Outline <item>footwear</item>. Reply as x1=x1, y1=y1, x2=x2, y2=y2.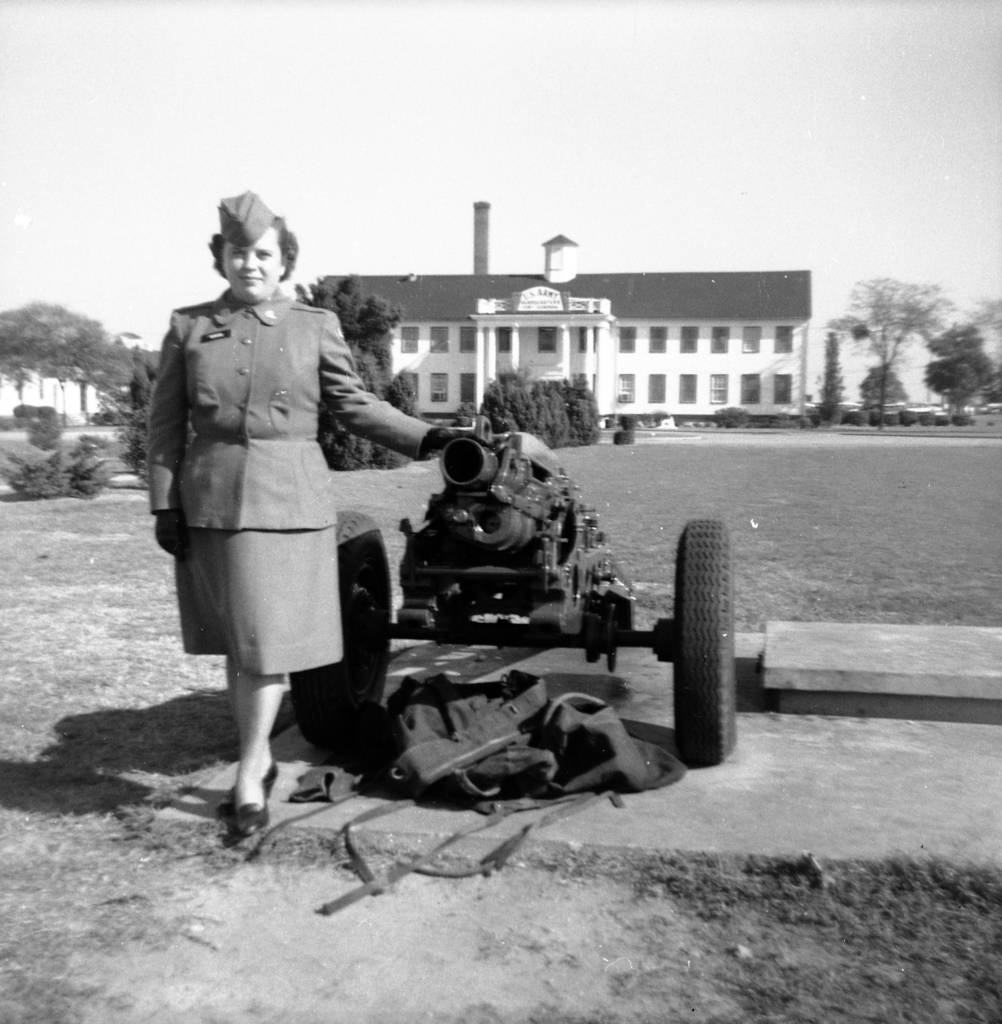
x1=234, y1=778, x2=265, y2=831.
